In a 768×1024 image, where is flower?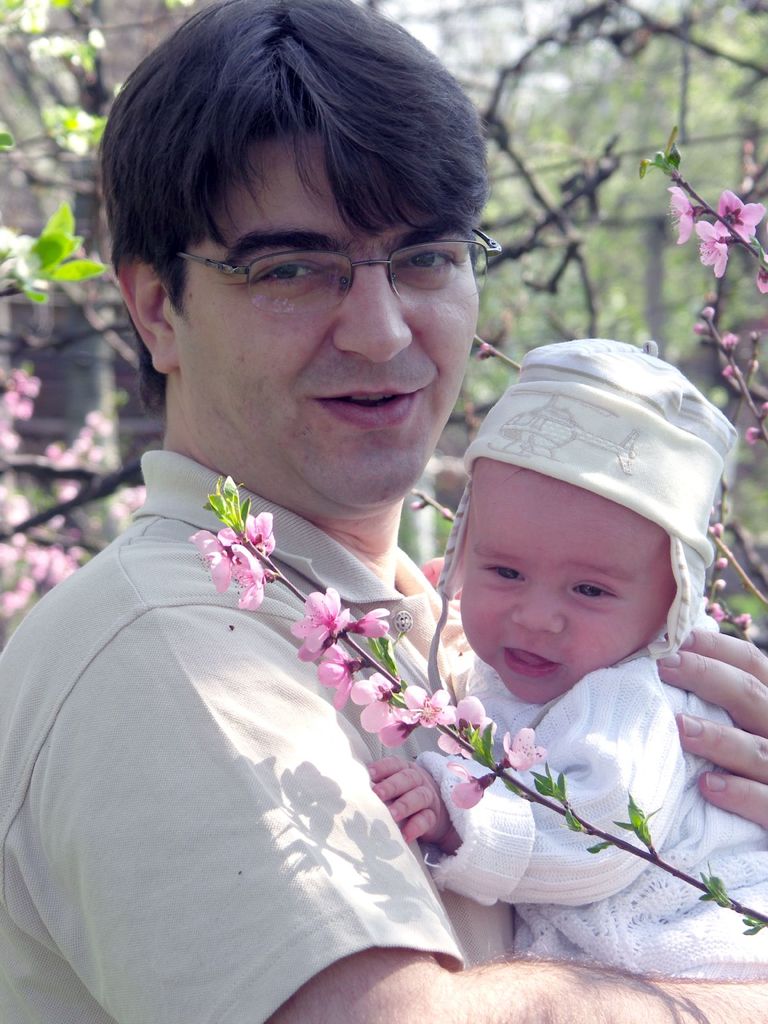
396/689/458/724.
